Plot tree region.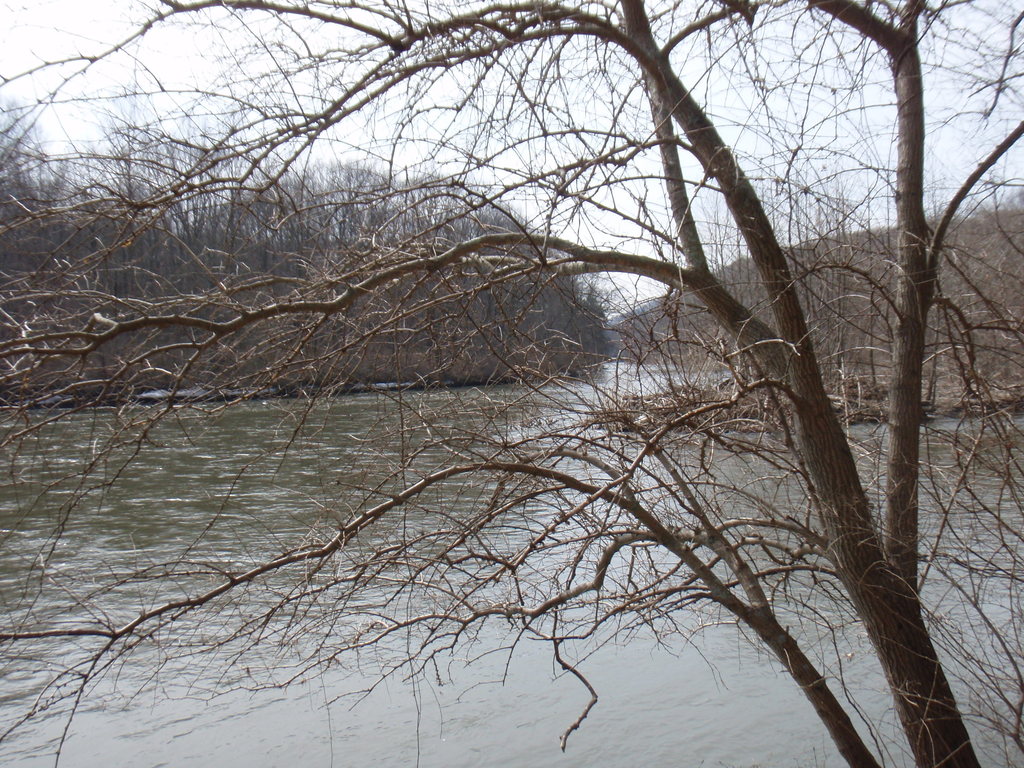
Plotted at bbox=[48, 0, 1001, 767].
